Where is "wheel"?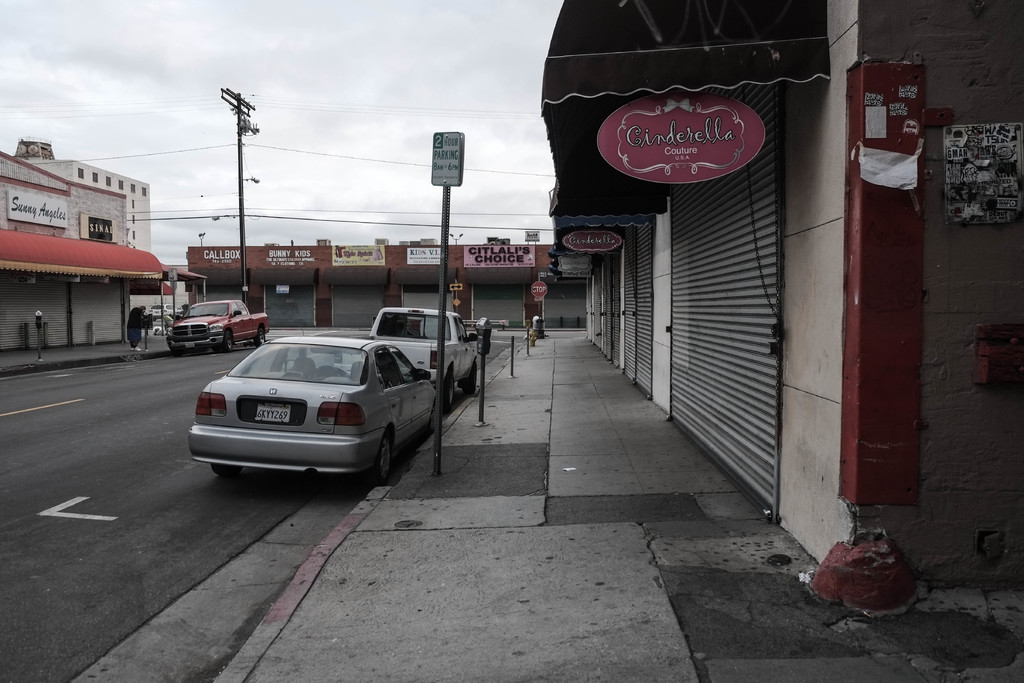
detection(209, 466, 241, 475).
